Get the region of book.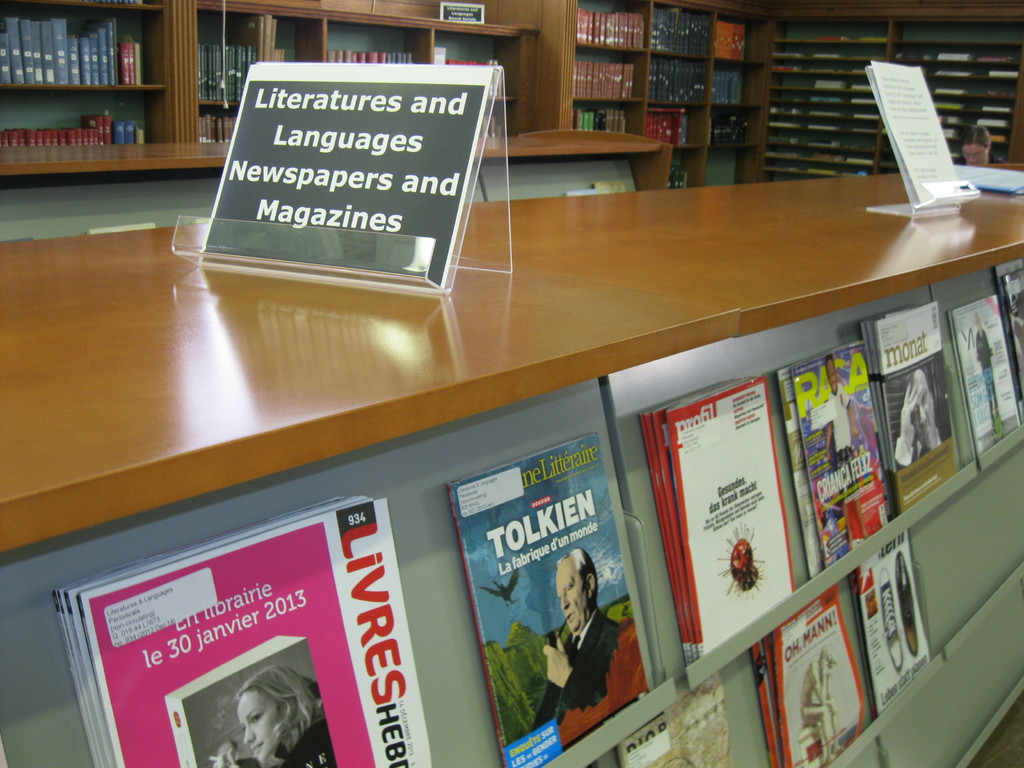
<region>851, 114, 878, 120</region>.
